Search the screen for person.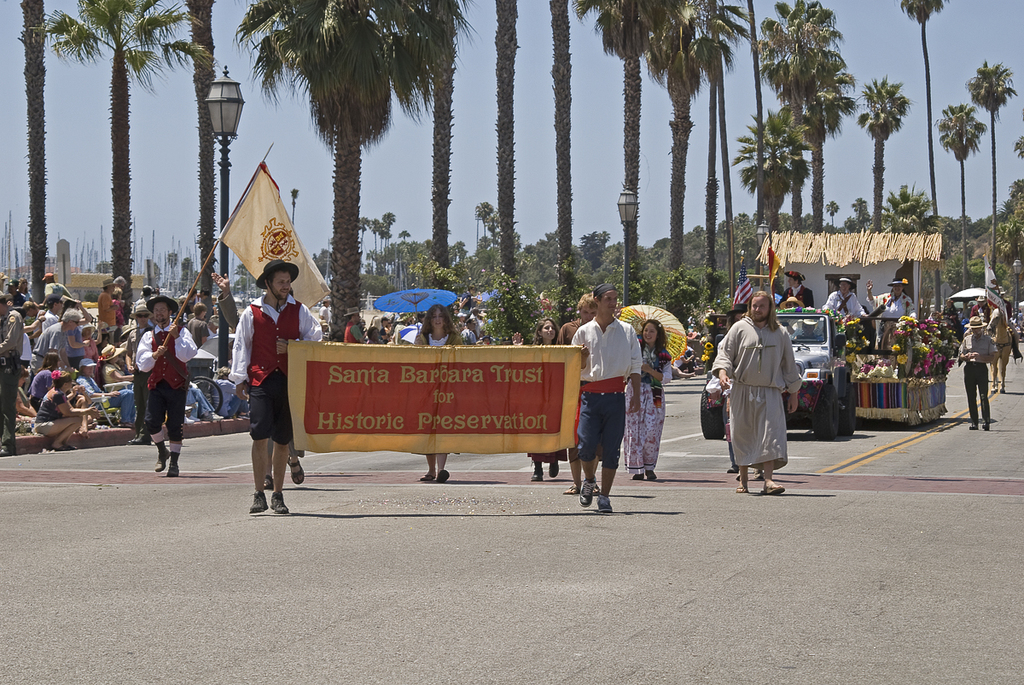
Found at (left=205, top=270, right=332, bottom=487).
